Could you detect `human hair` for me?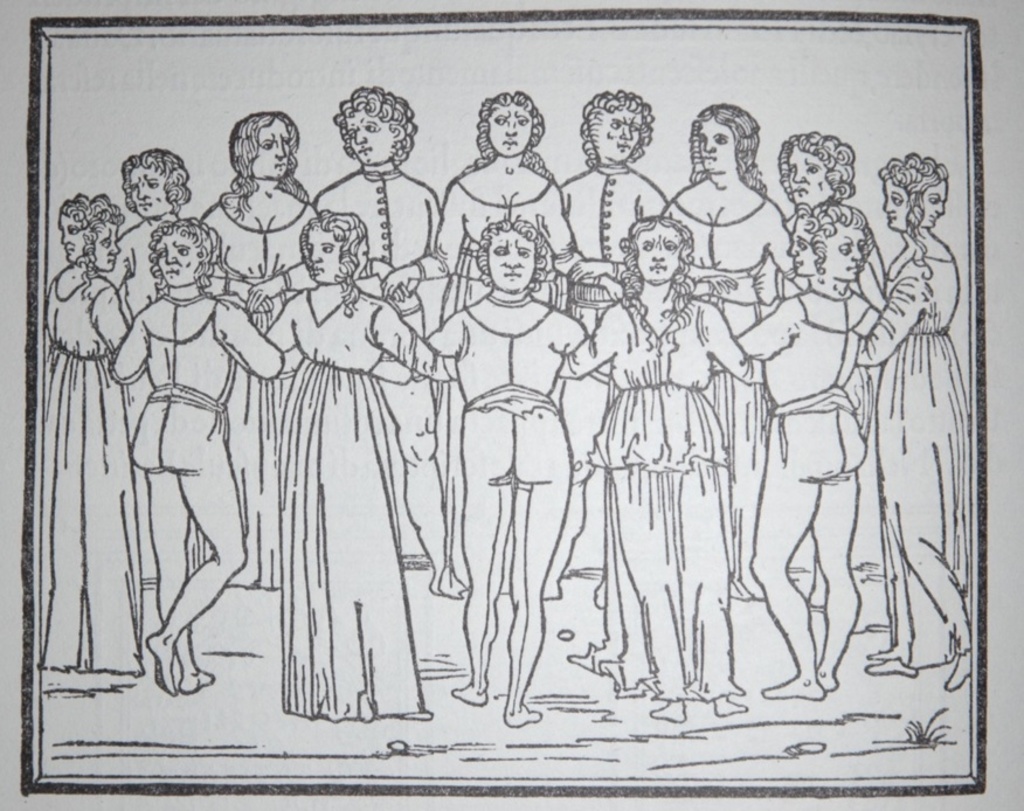
Detection result: [left=313, top=84, right=422, bottom=178].
